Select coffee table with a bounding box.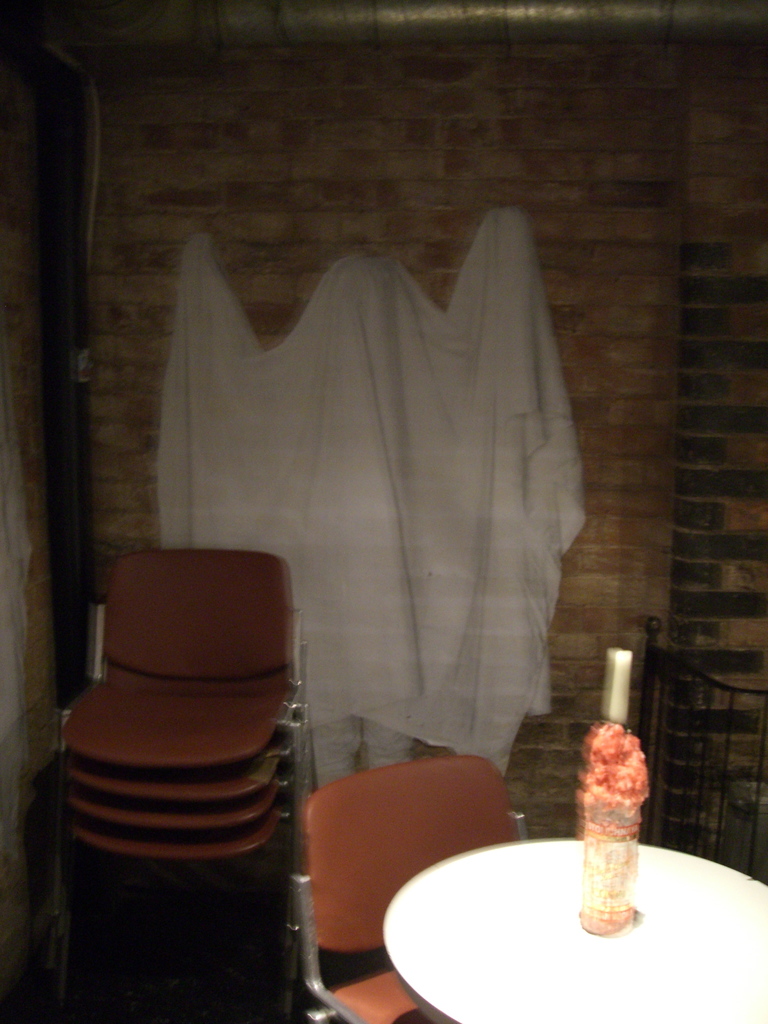
(378, 836, 767, 1023).
